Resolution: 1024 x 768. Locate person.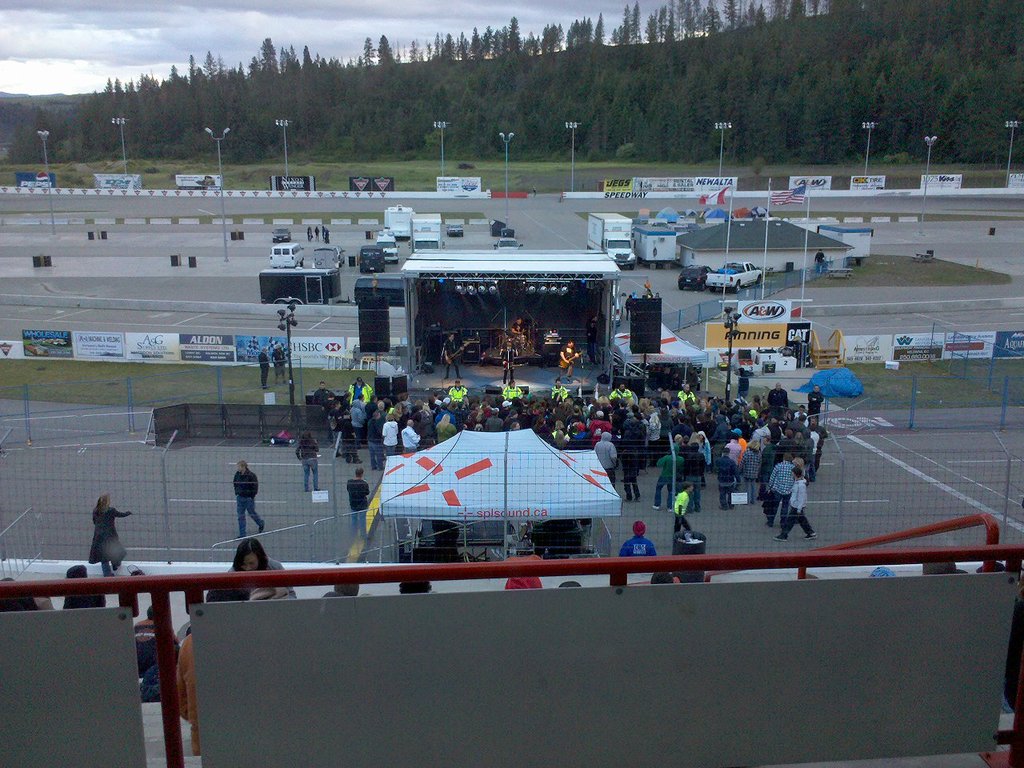
<bbox>562, 341, 578, 381</bbox>.
